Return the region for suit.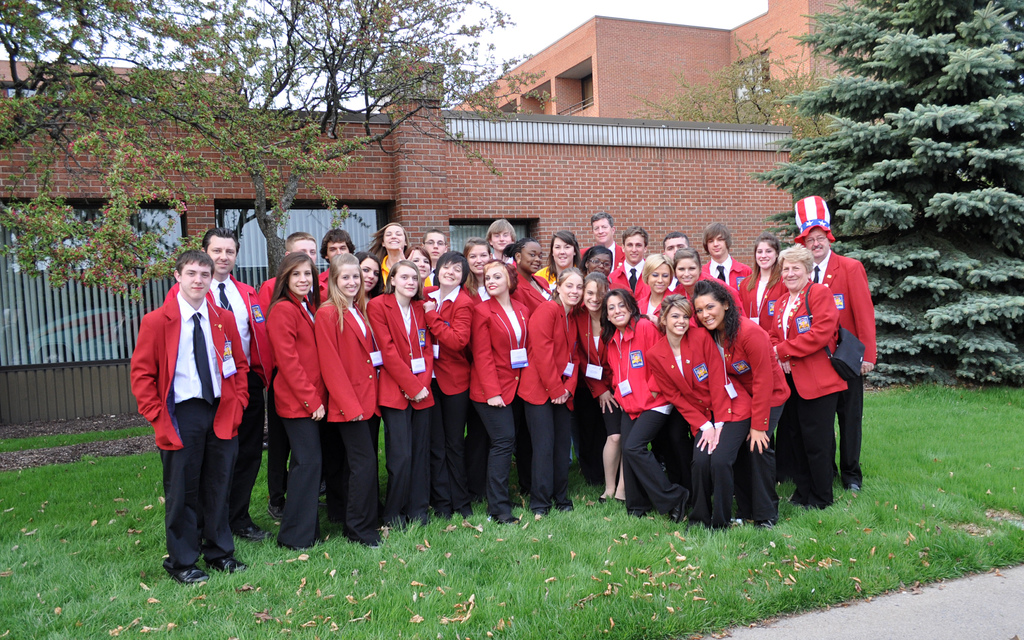
select_region(732, 268, 790, 340).
